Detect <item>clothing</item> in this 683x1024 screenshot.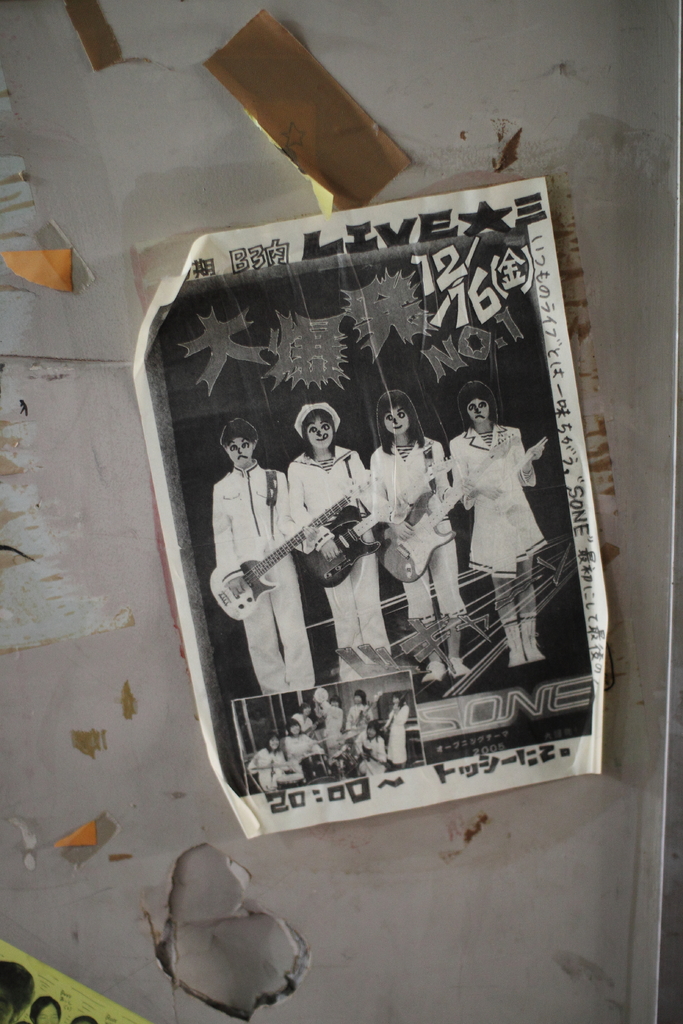
Detection: rect(245, 746, 281, 788).
